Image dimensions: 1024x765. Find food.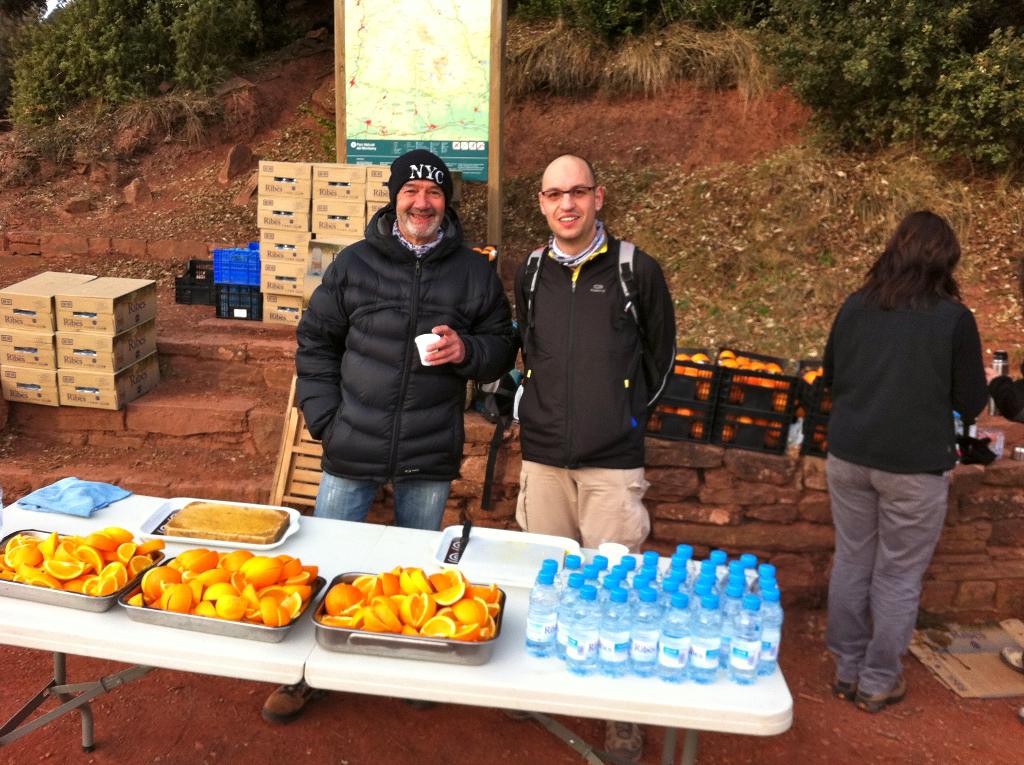
[left=672, top=350, right=714, bottom=400].
